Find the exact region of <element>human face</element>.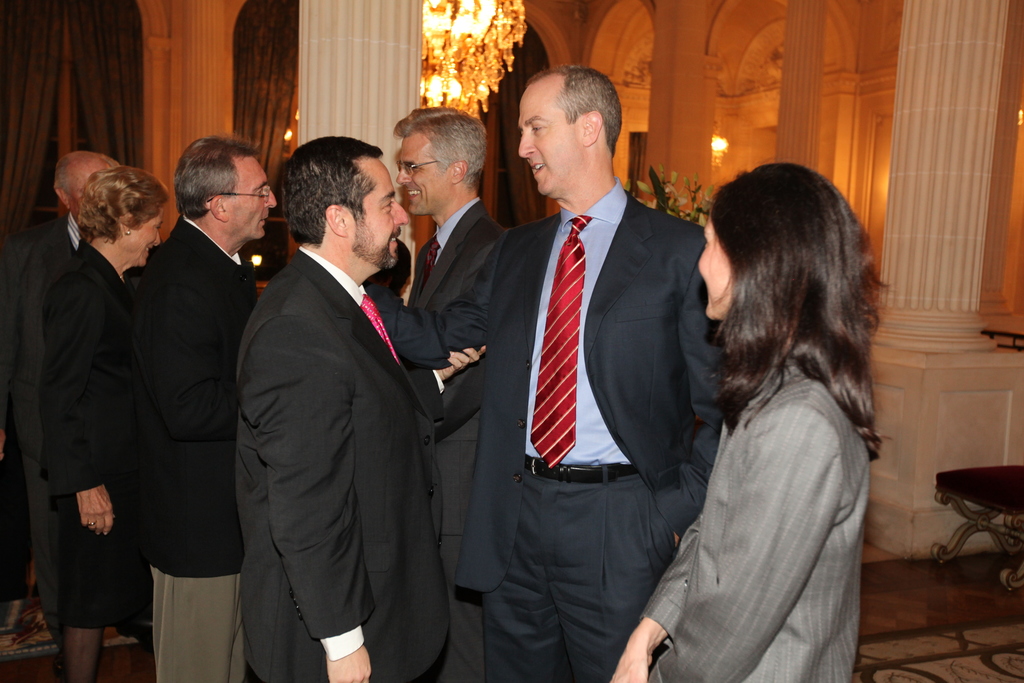
Exact region: (x1=518, y1=94, x2=582, y2=194).
